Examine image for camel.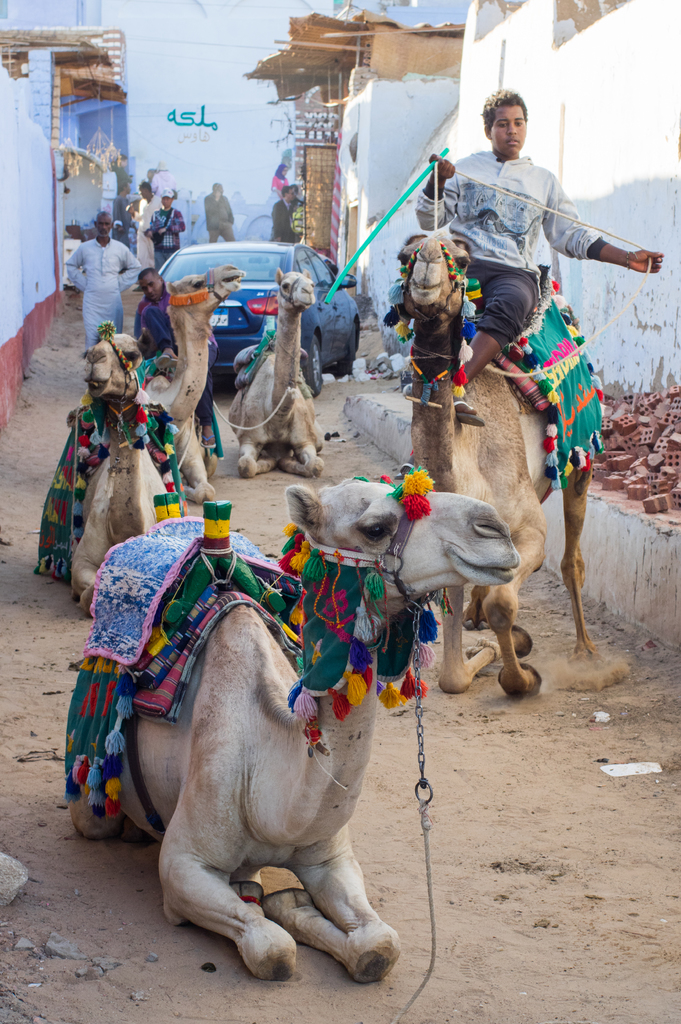
Examination result: crop(38, 335, 188, 614).
